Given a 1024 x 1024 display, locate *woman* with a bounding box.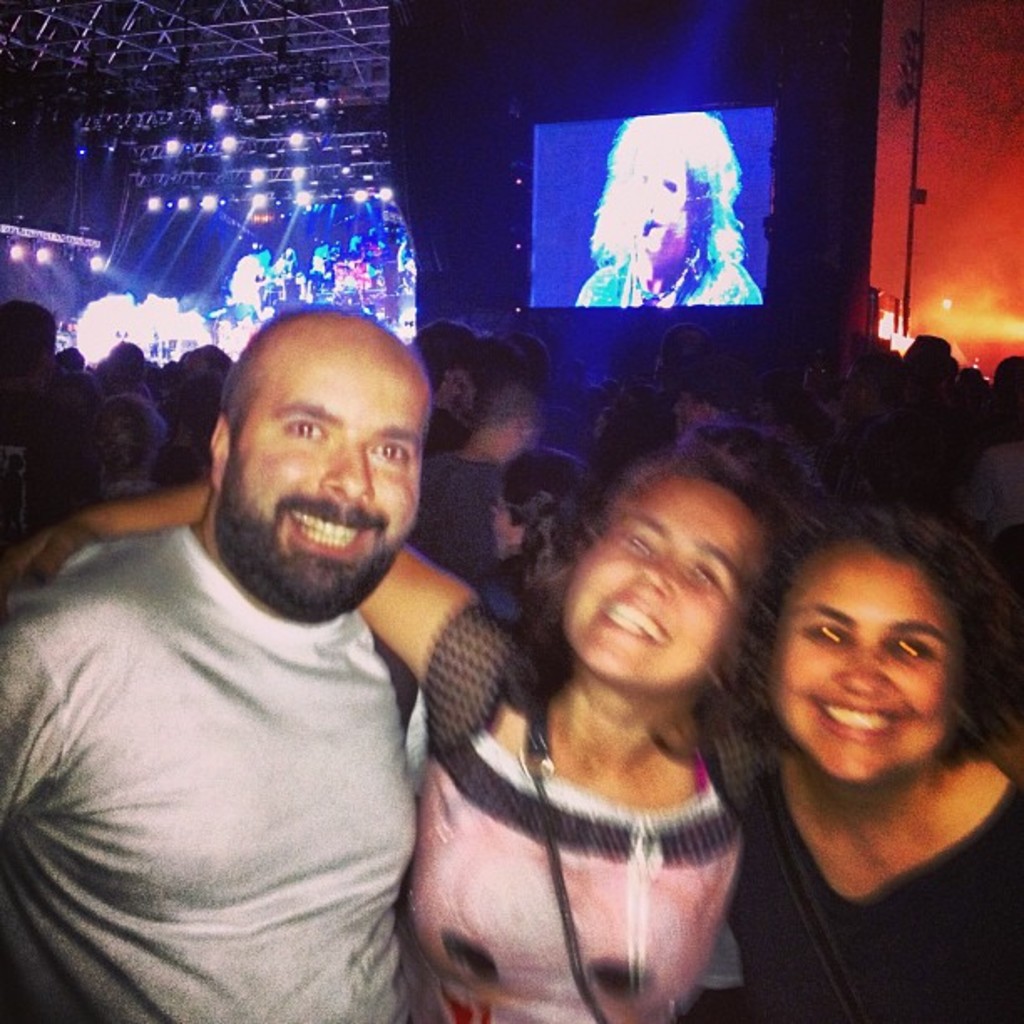
Located: [714,490,1016,934].
